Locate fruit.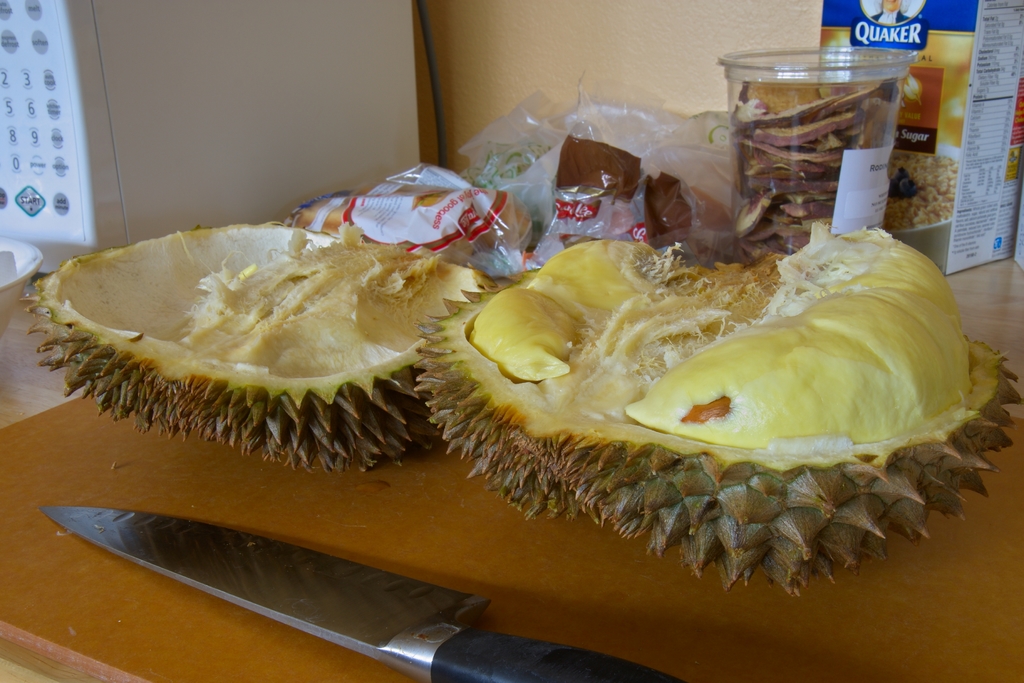
Bounding box: select_region(24, 220, 492, 470).
